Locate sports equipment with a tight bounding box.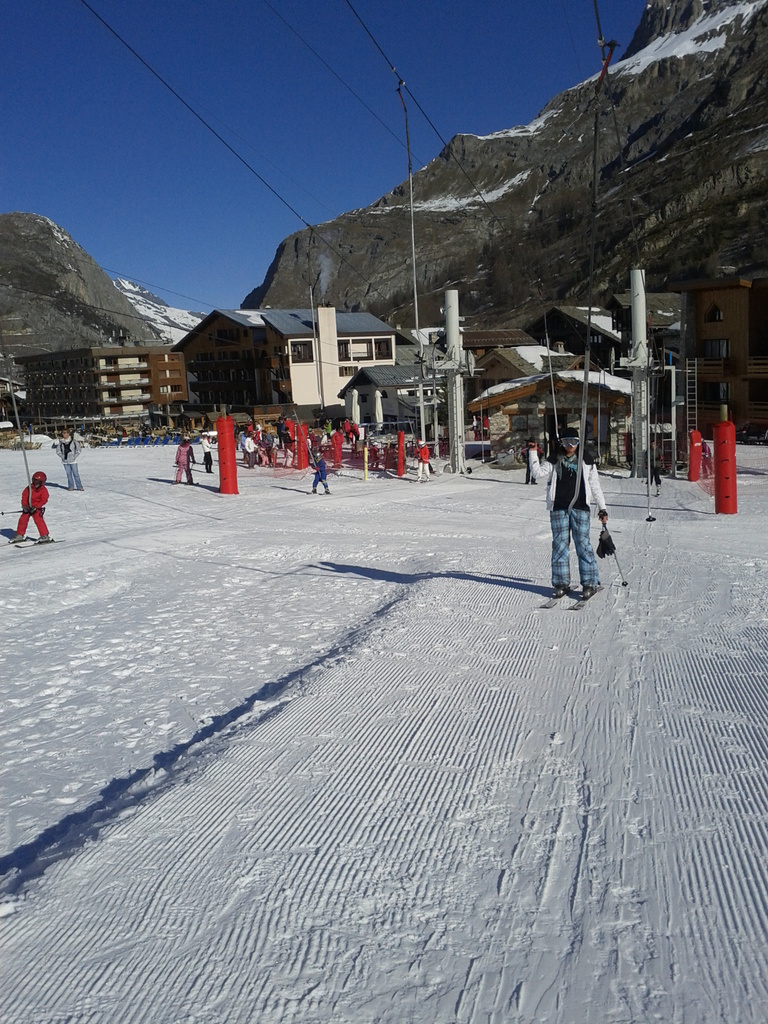
locate(0, 504, 44, 518).
